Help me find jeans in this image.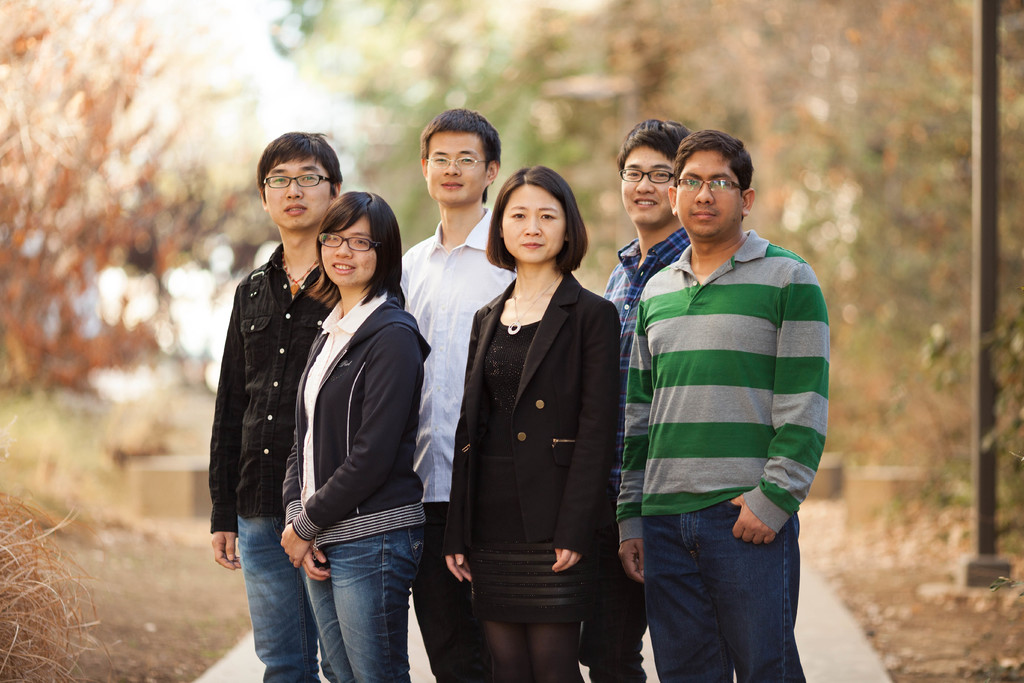
Found it: {"left": 236, "top": 514, "right": 337, "bottom": 682}.
